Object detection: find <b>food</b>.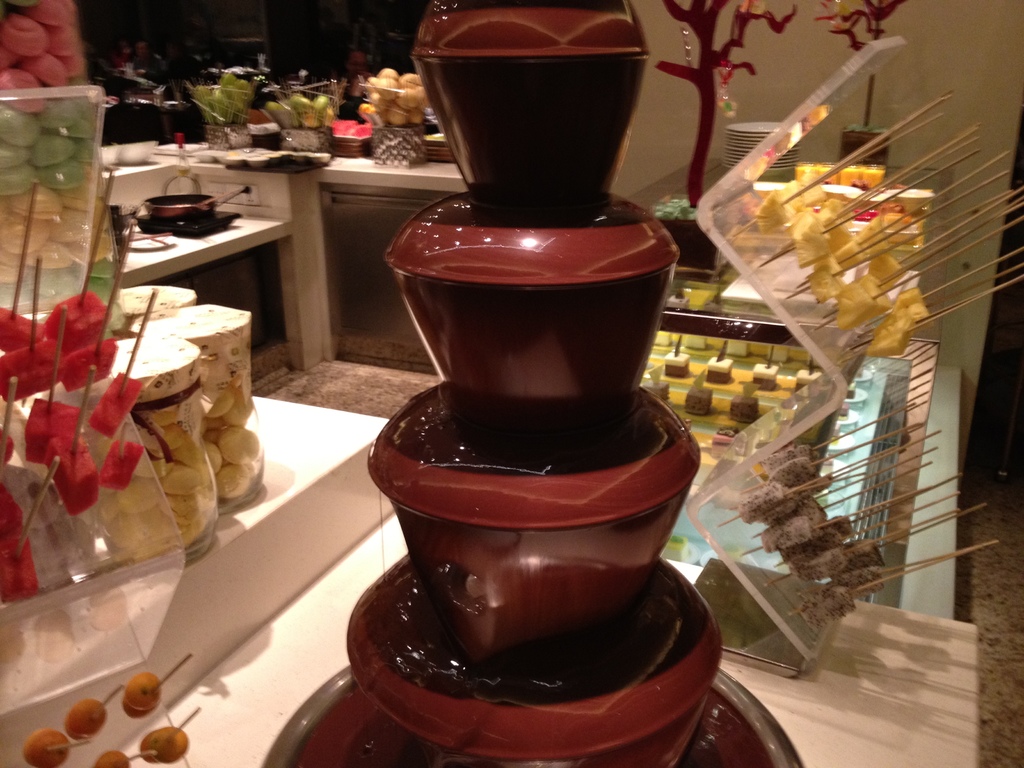
87, 374, 141, 435.
